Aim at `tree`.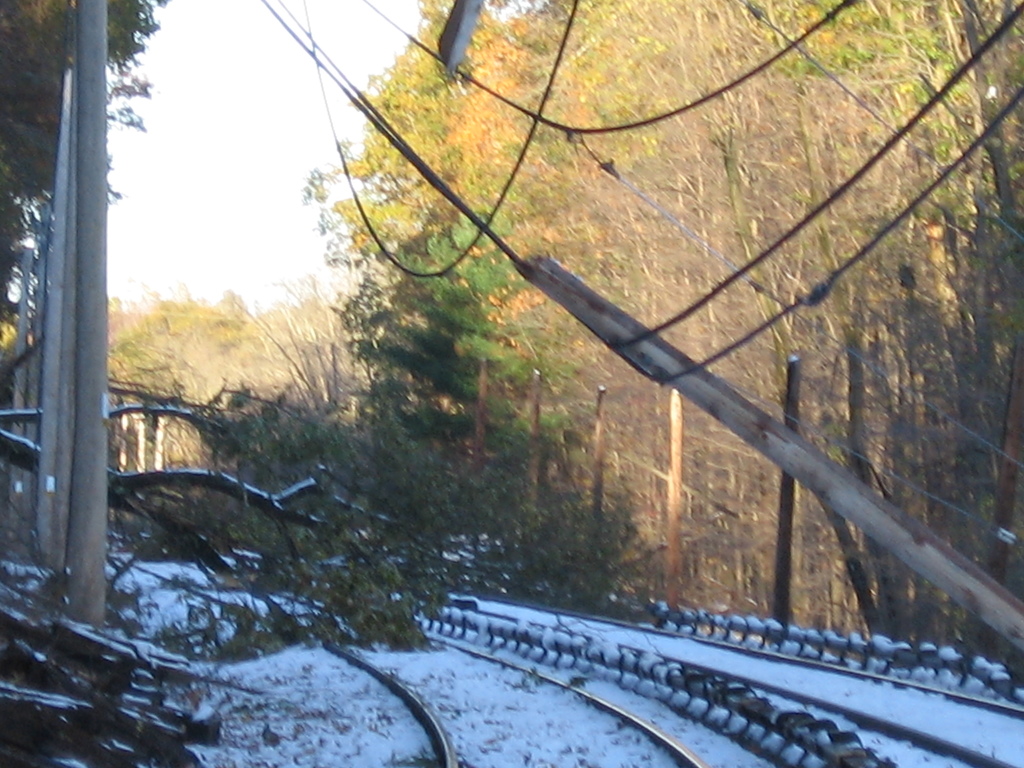
Aimed at detection(0, 0, 170, 339).
